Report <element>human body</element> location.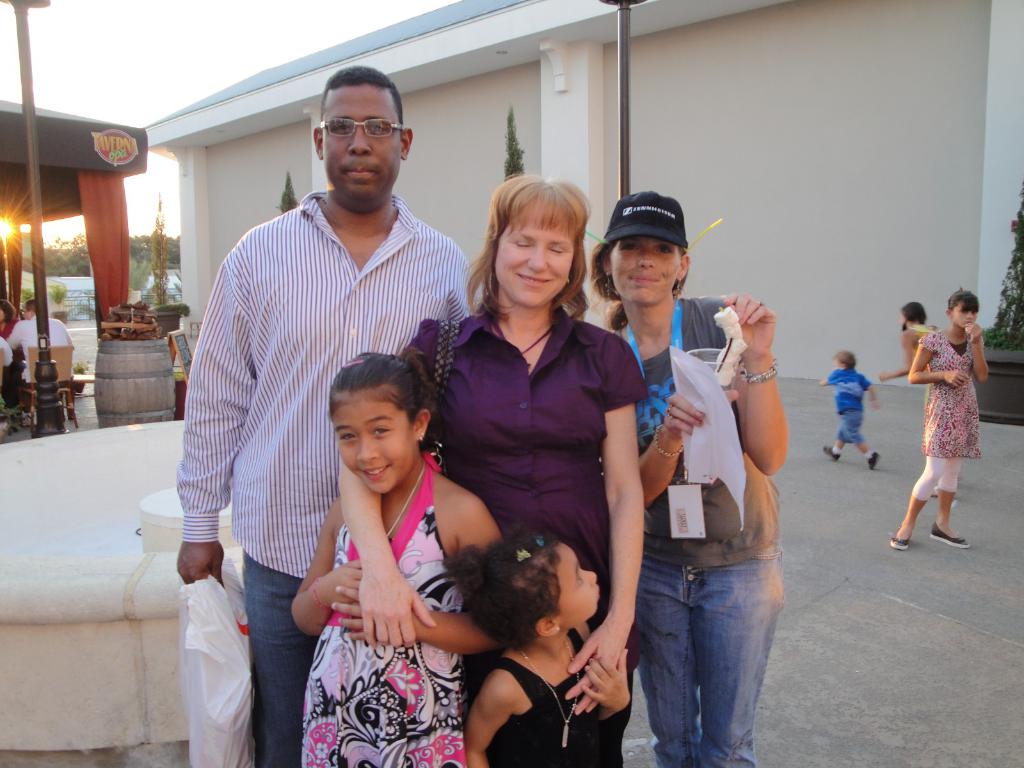
Report: <bbox>176, 66, 483, 767</bbox>.
